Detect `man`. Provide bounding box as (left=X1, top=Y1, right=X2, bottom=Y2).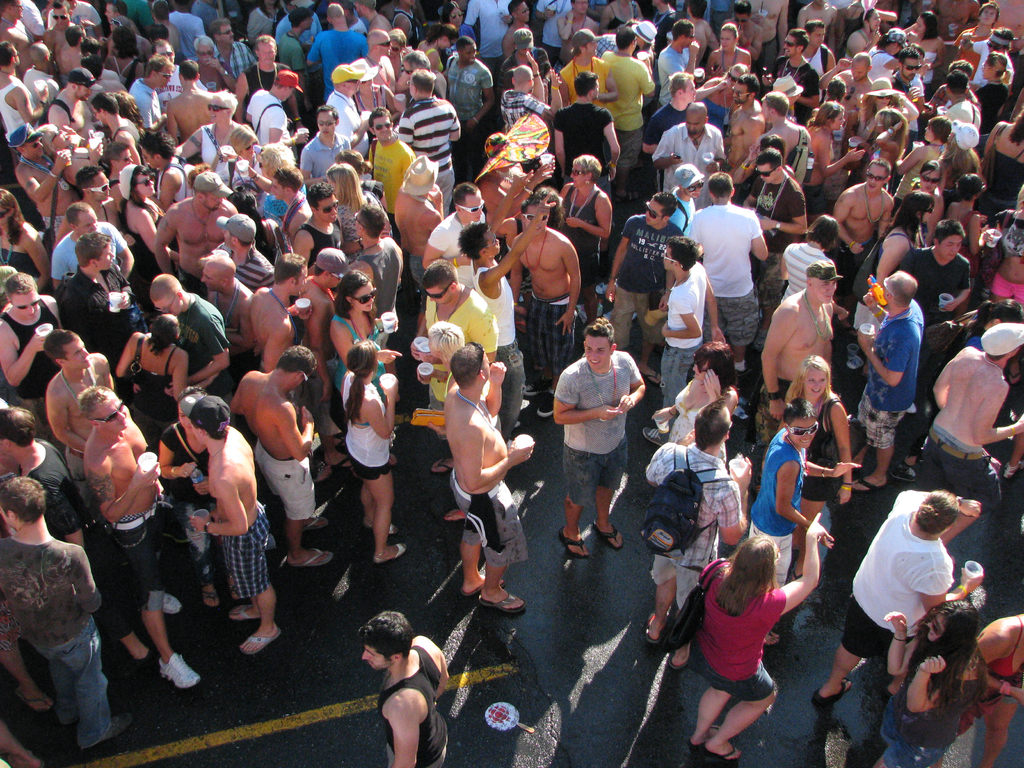
(left=359, top=606, right=452, bottom=767).
